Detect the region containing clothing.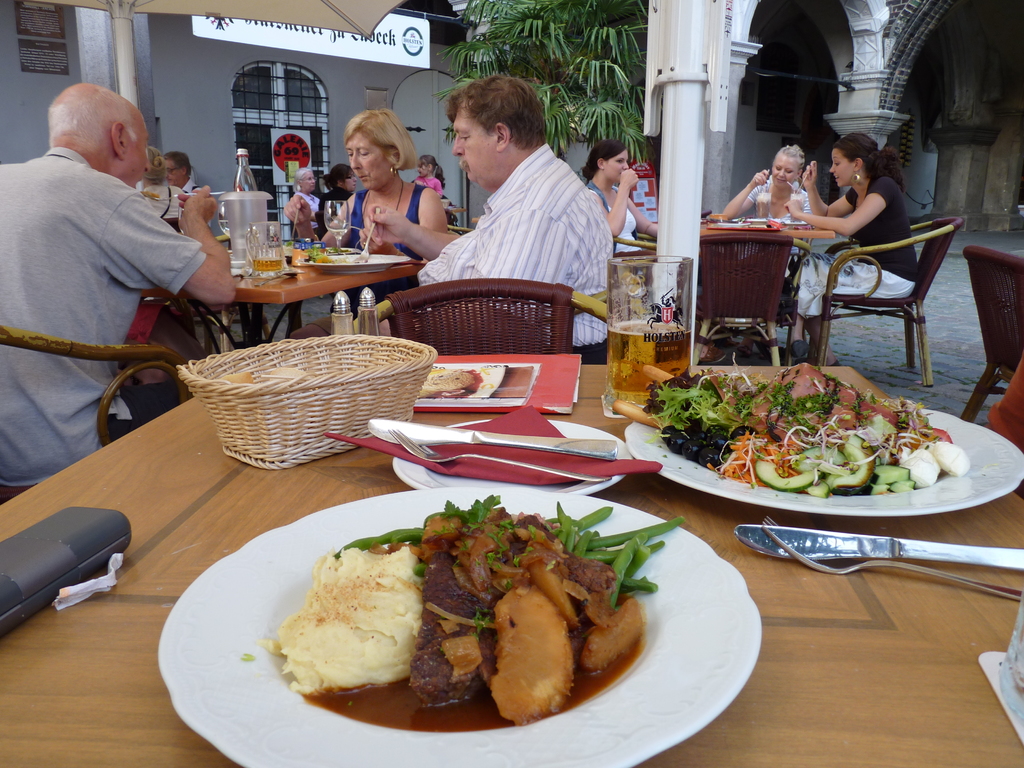
region(787, 168, 925, 326).
